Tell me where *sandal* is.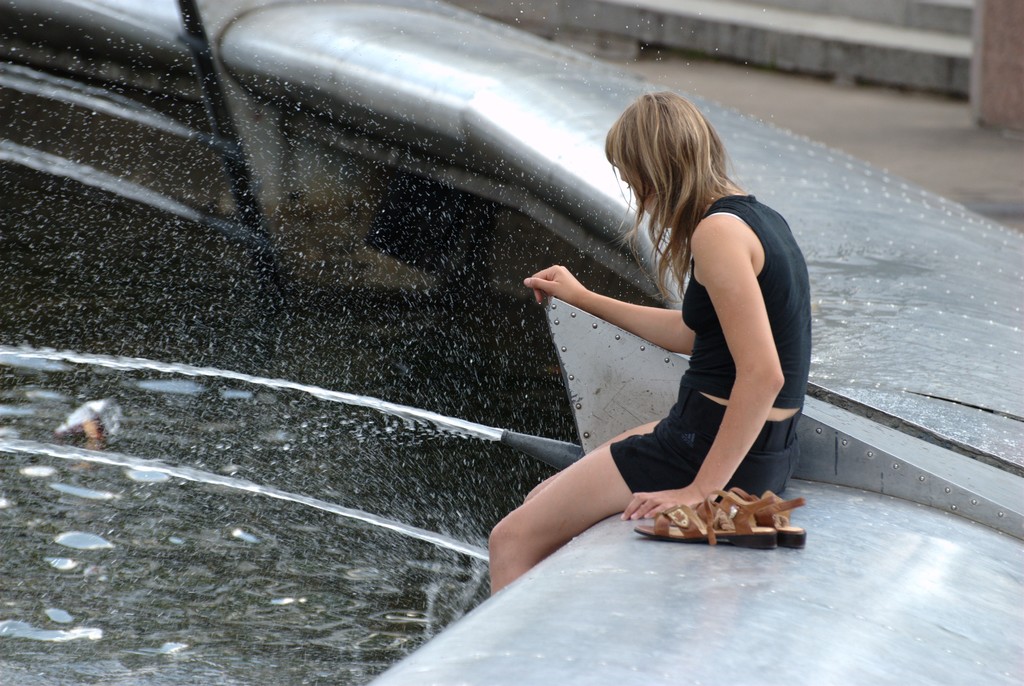
*sandal* is at Rect(636, 496, 772, 545).
